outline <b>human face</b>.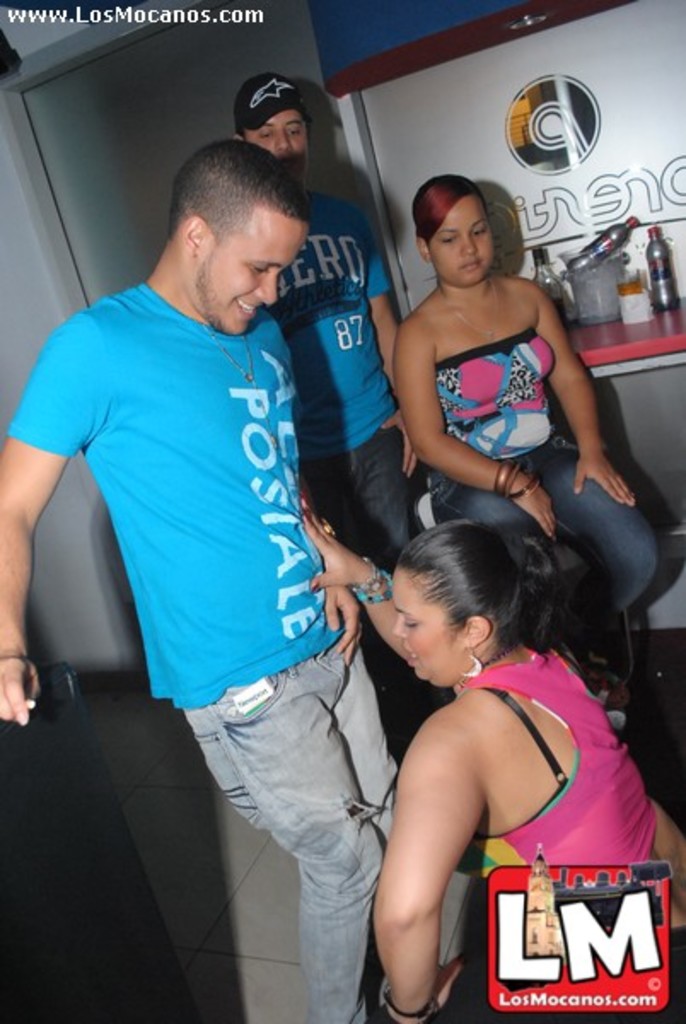
Outline: 251 96 311 167.
